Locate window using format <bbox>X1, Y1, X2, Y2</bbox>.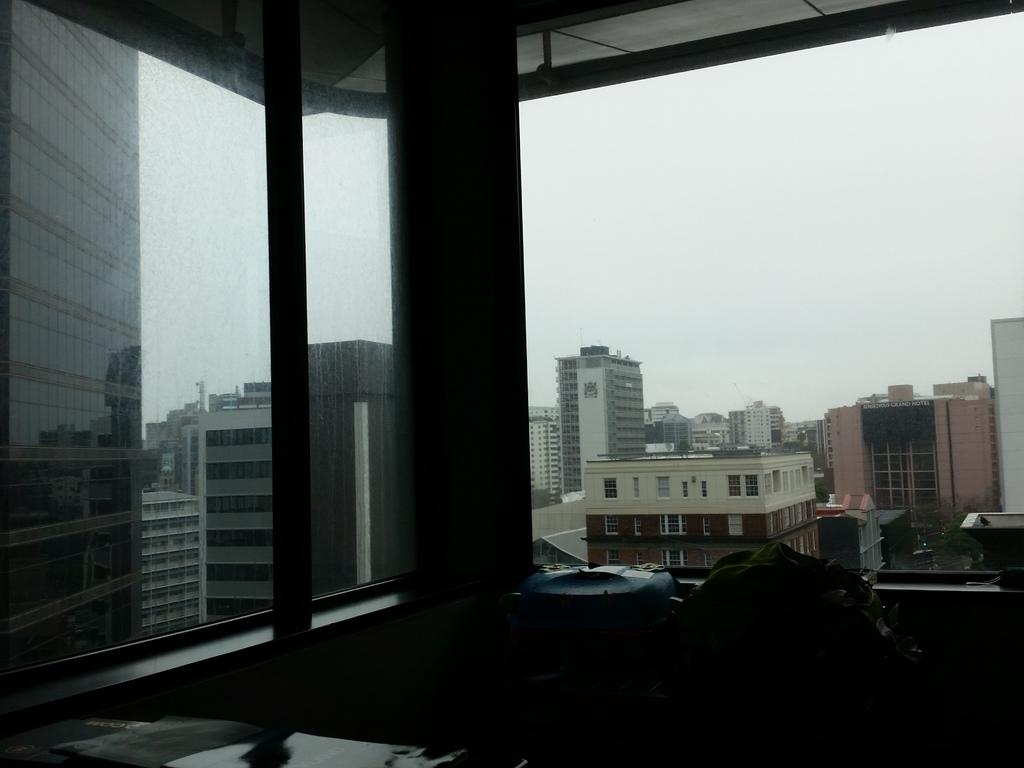
<bbox>665, 547, 684, 568</bbox>.
